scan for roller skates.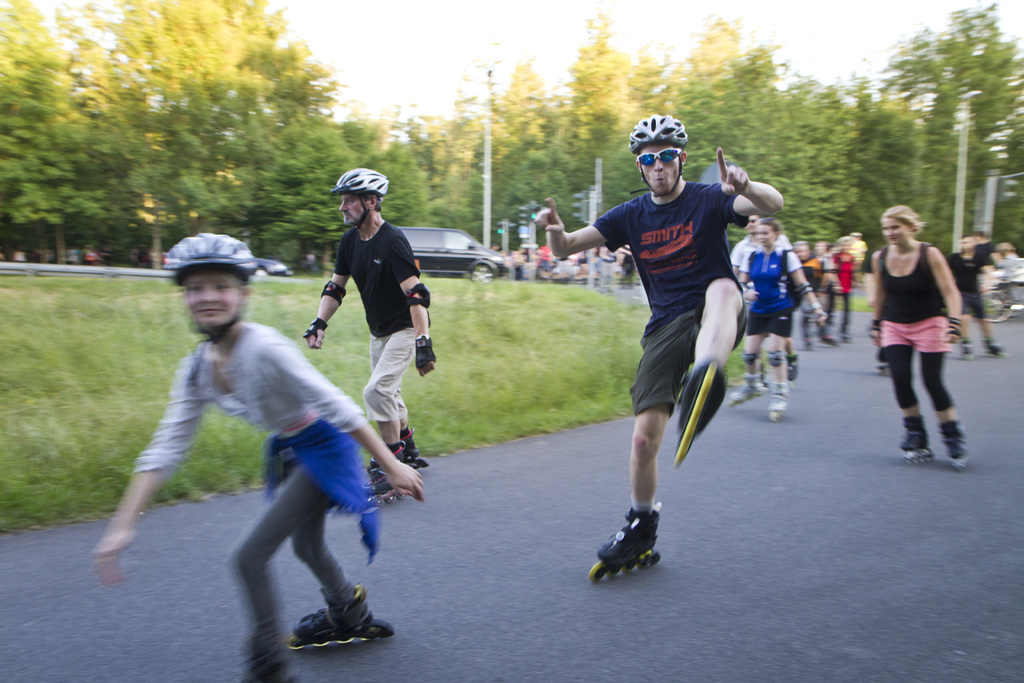
Scan result: BBox(289, 580, 397, 653).
